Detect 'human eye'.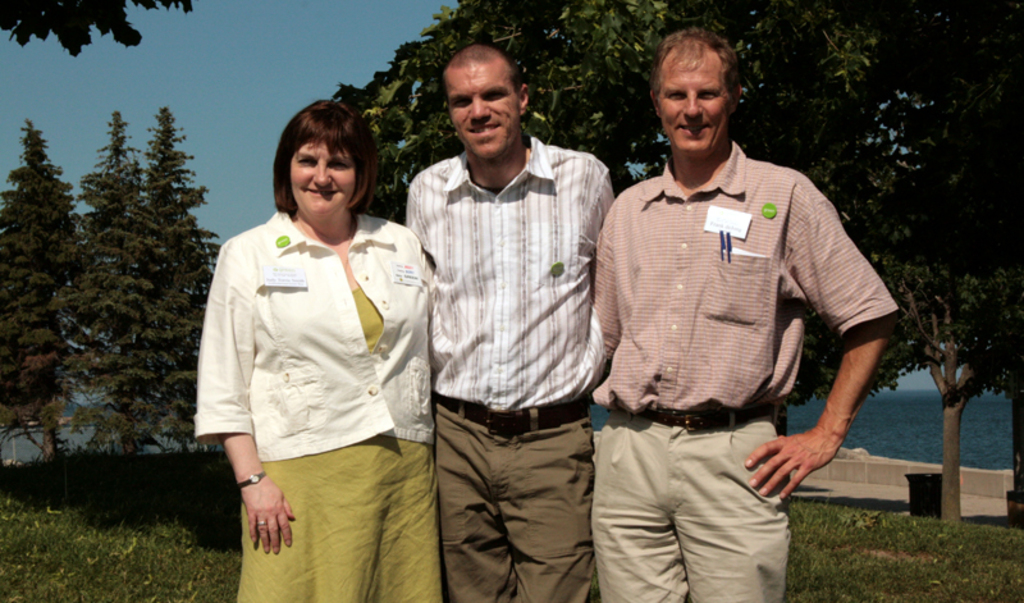
Detected at [453, 96, 472, 106].
